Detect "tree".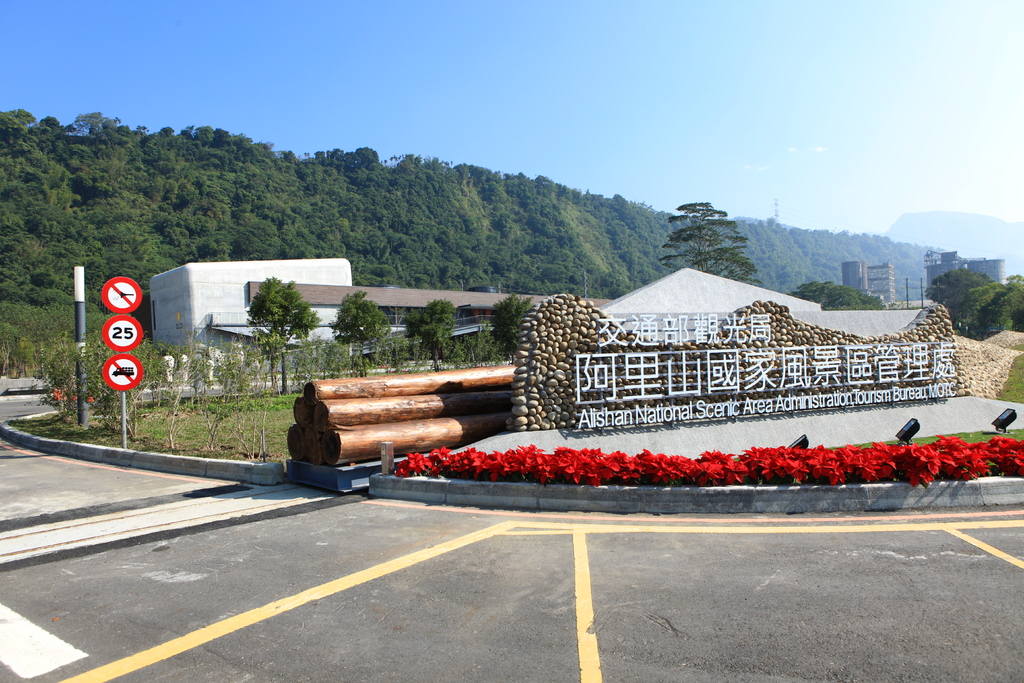
Detected at bbox=(487, 292, 536, 363).
